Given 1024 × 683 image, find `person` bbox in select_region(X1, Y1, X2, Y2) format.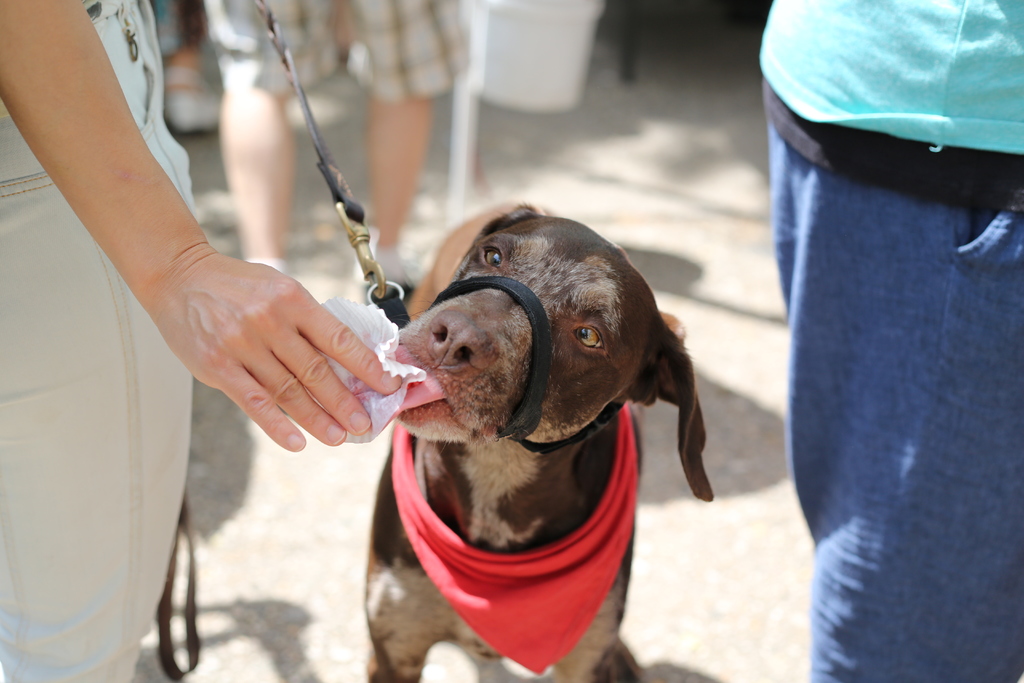
select_region(196, 0, 473, 325).
